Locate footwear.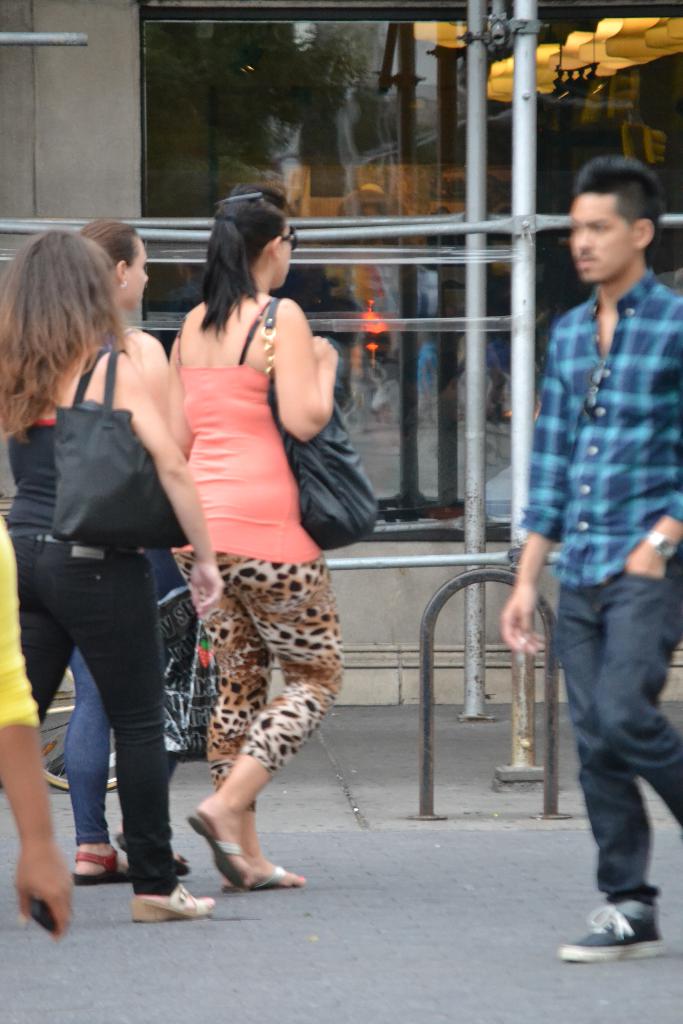
Bounding box: select_region(187, 810, 249, 890).
